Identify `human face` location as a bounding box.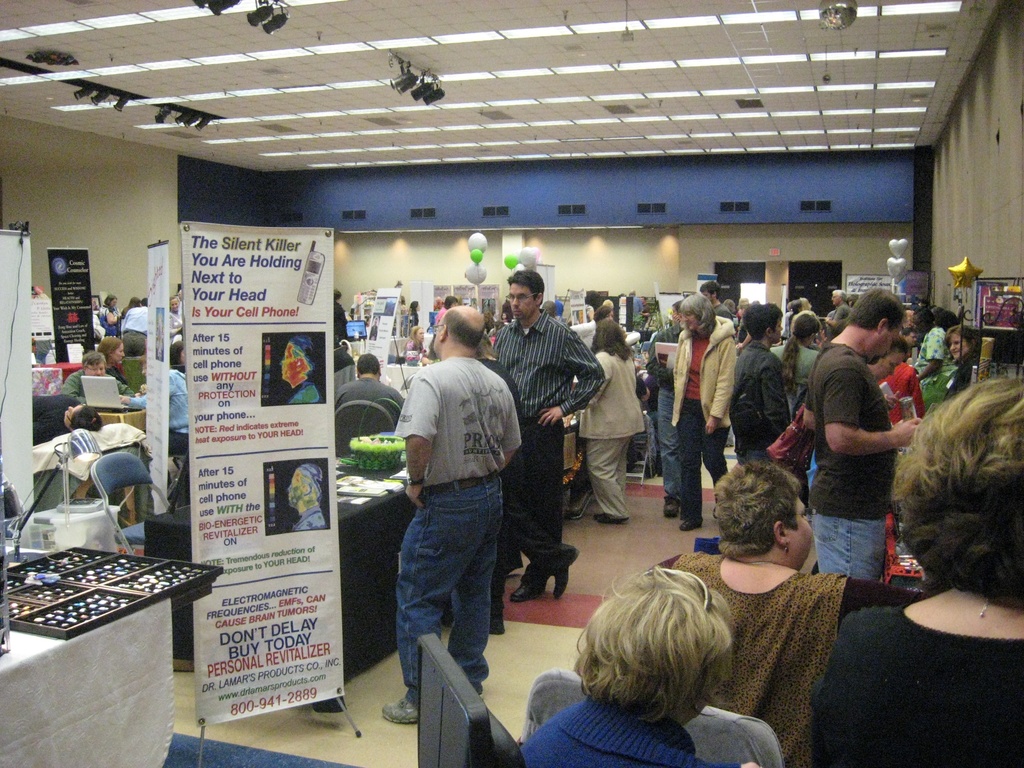
x1=285, y1=468, x2=305, y2=506.
